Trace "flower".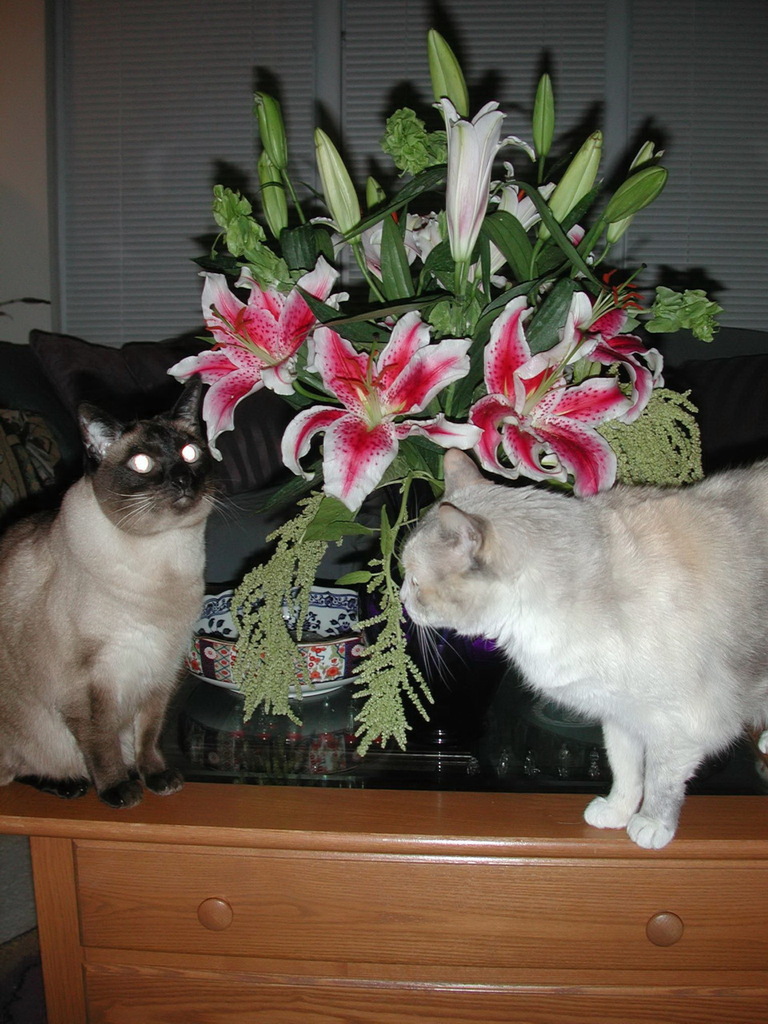
Traced to <bbox>163, 251, 352, 458</bbox>.
